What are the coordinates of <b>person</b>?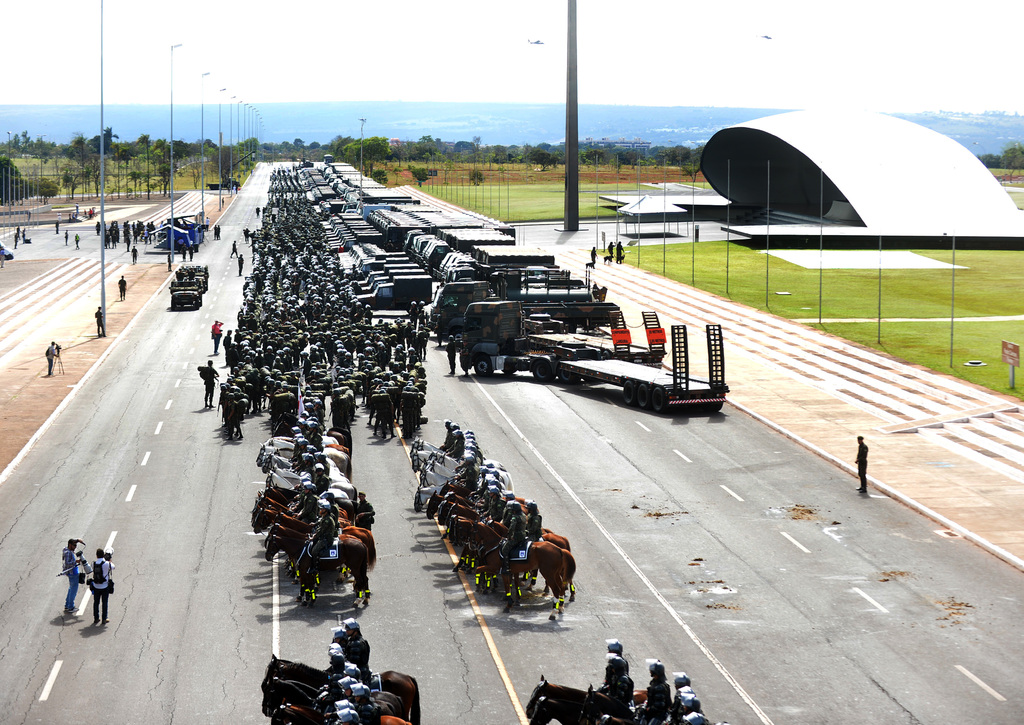
box(62, 538, 86, 611).
